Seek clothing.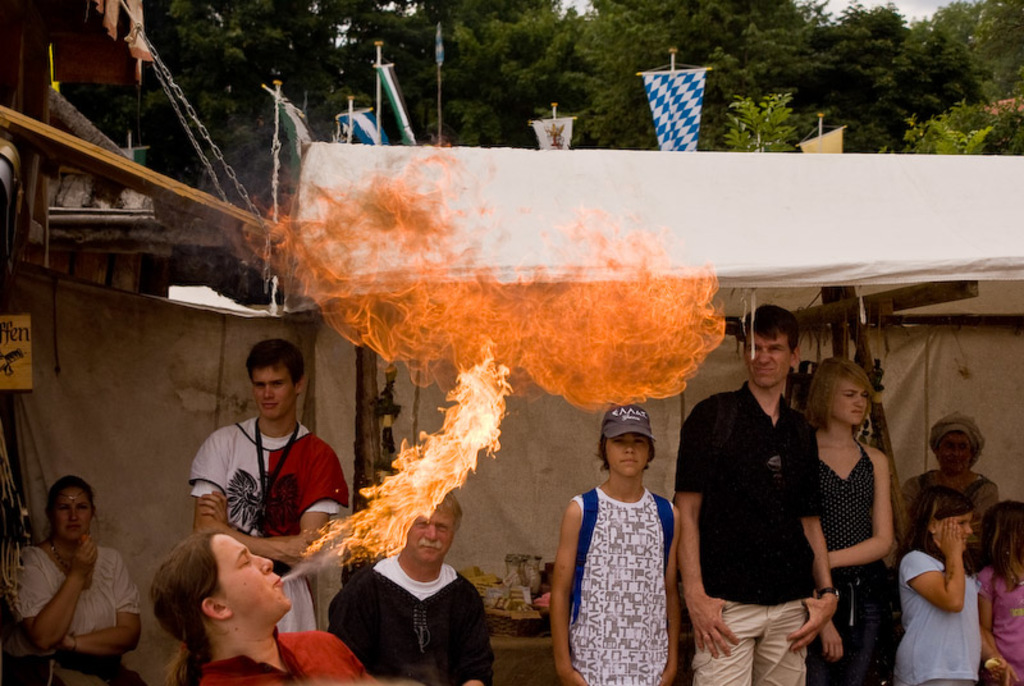
814:433:883:673.
